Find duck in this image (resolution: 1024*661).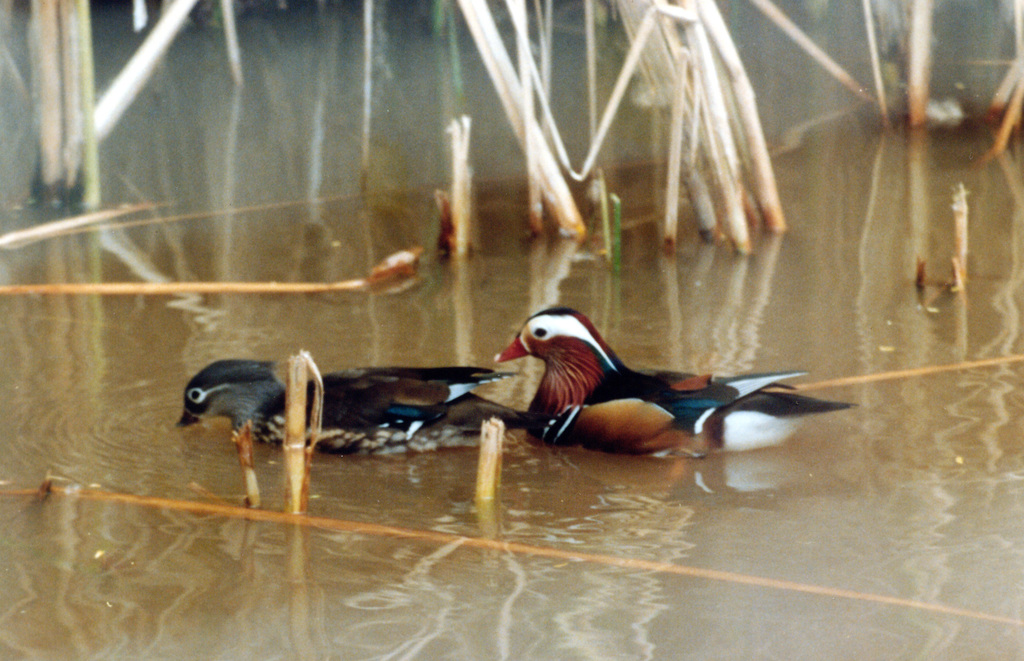
crop(469, 308, 865, 468).
